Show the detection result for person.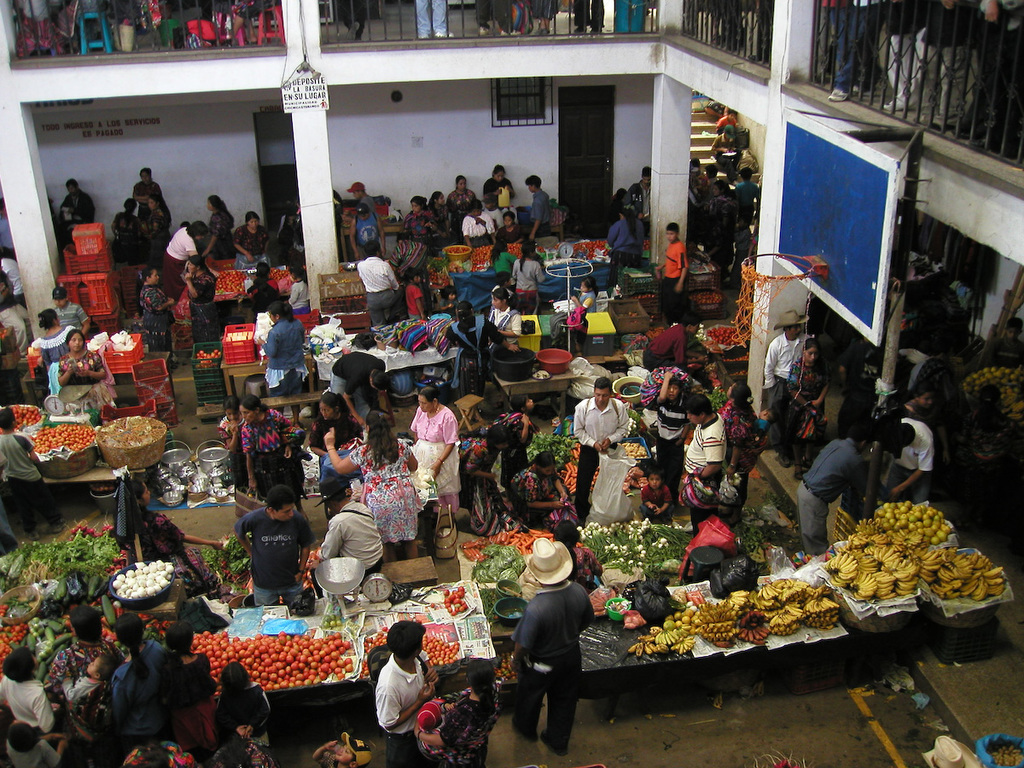
{"left": 157, "top": 619, "right": 220, "bottom": 744}.
